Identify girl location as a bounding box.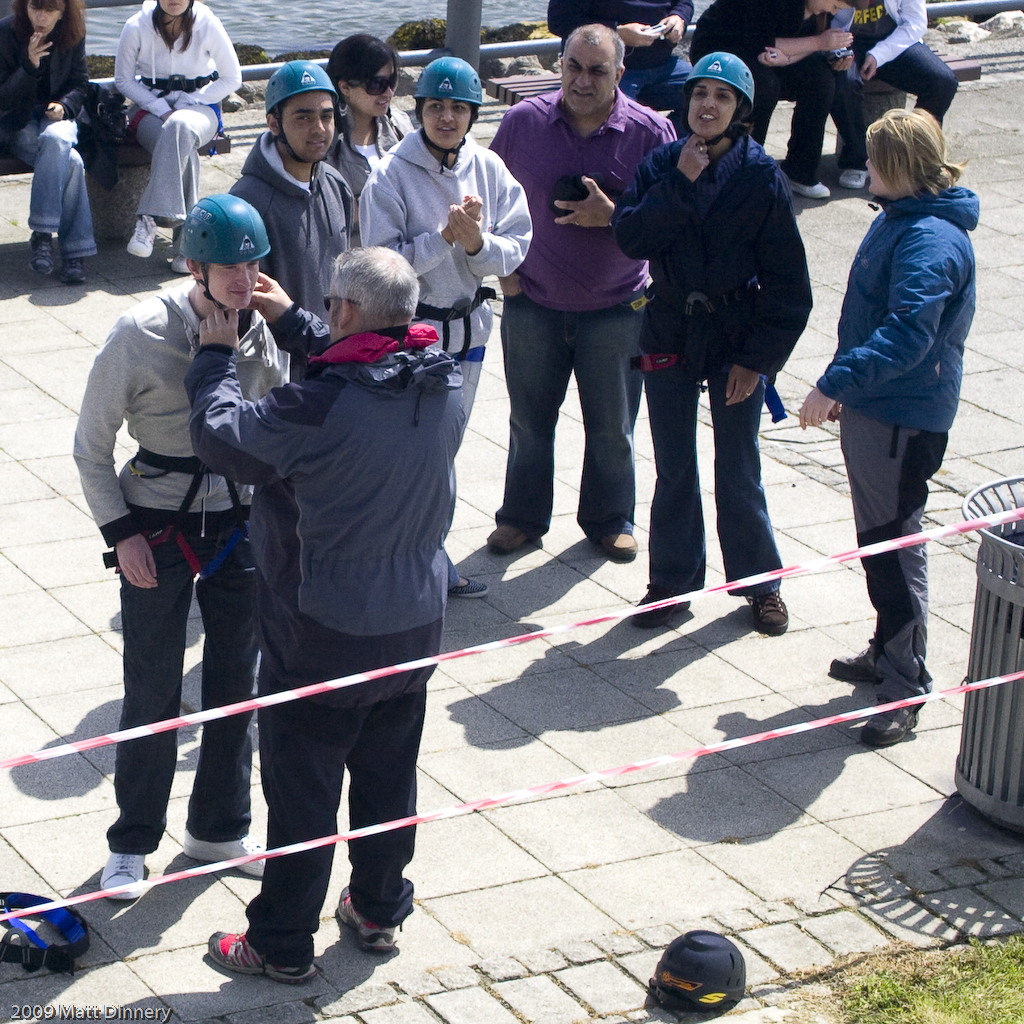
box=[789, 102, 983, 744].
